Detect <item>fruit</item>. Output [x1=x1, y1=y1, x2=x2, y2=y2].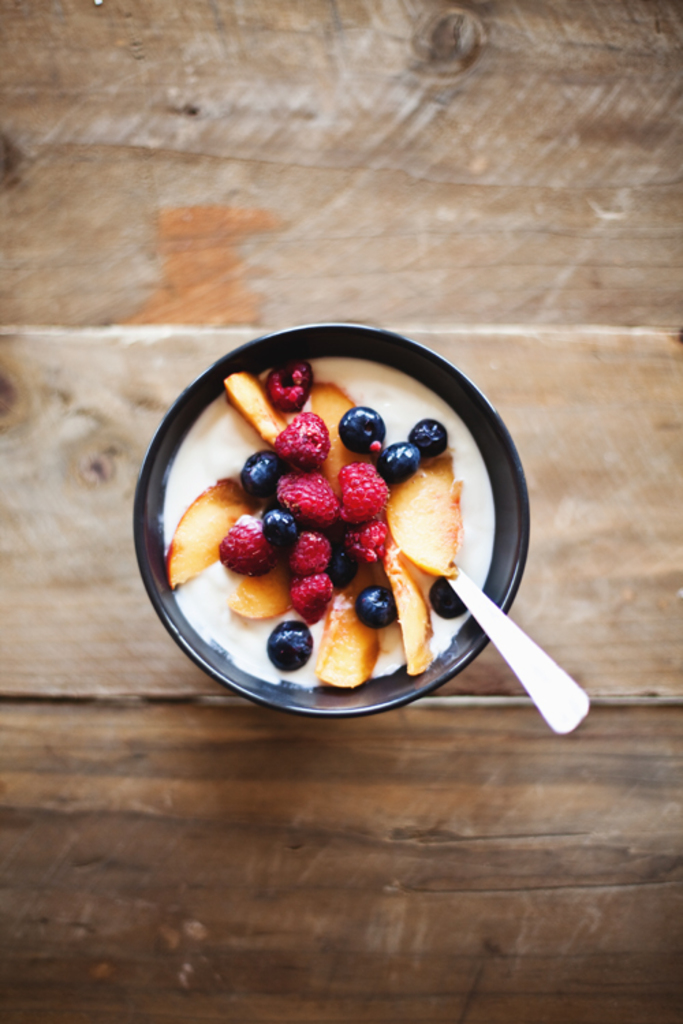
[x1=238, y1=437, x2=281, y2=497].
